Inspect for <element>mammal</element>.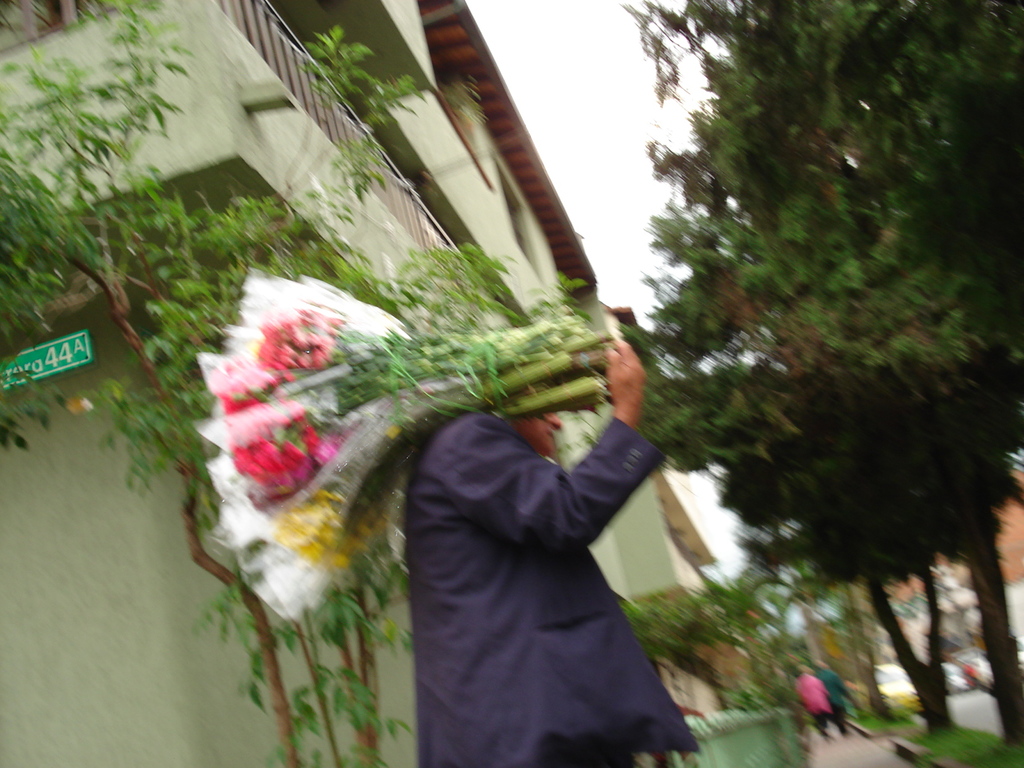
Inspection: box=[408, 326, 693, 767].
